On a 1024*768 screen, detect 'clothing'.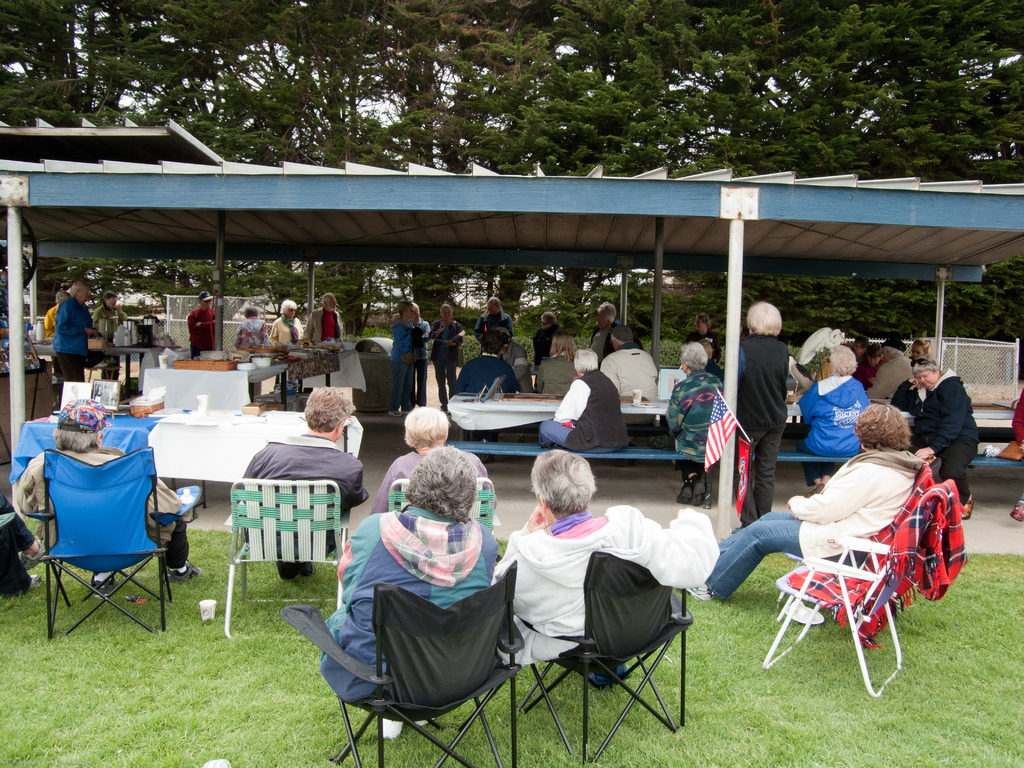
select_region(662, 372, 722, 492).
